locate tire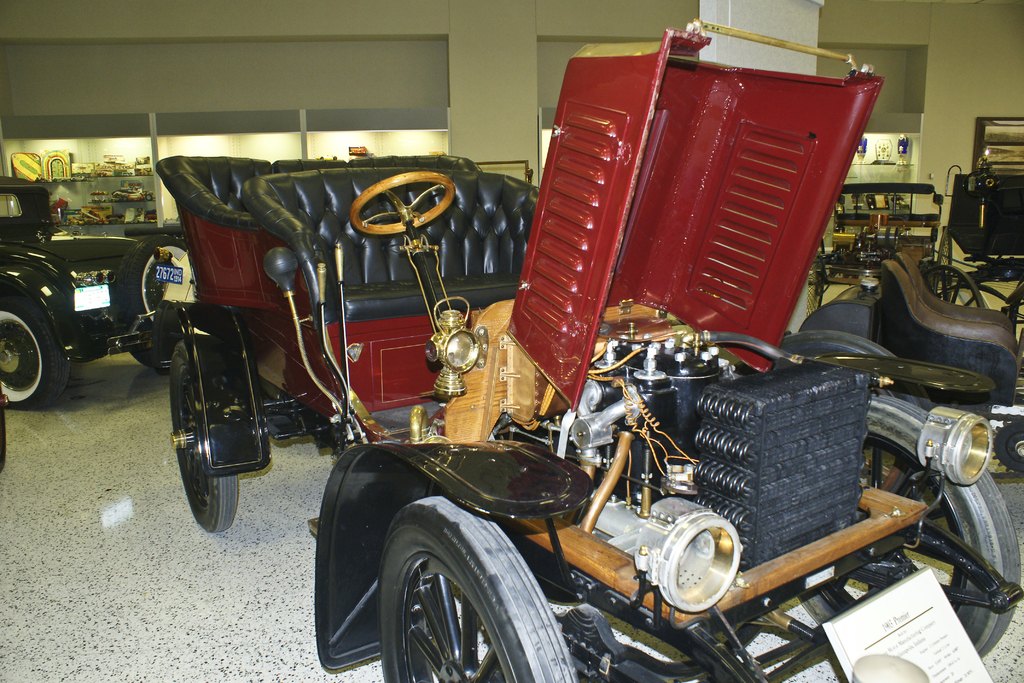
detection(932, 279, 1020, 364)
